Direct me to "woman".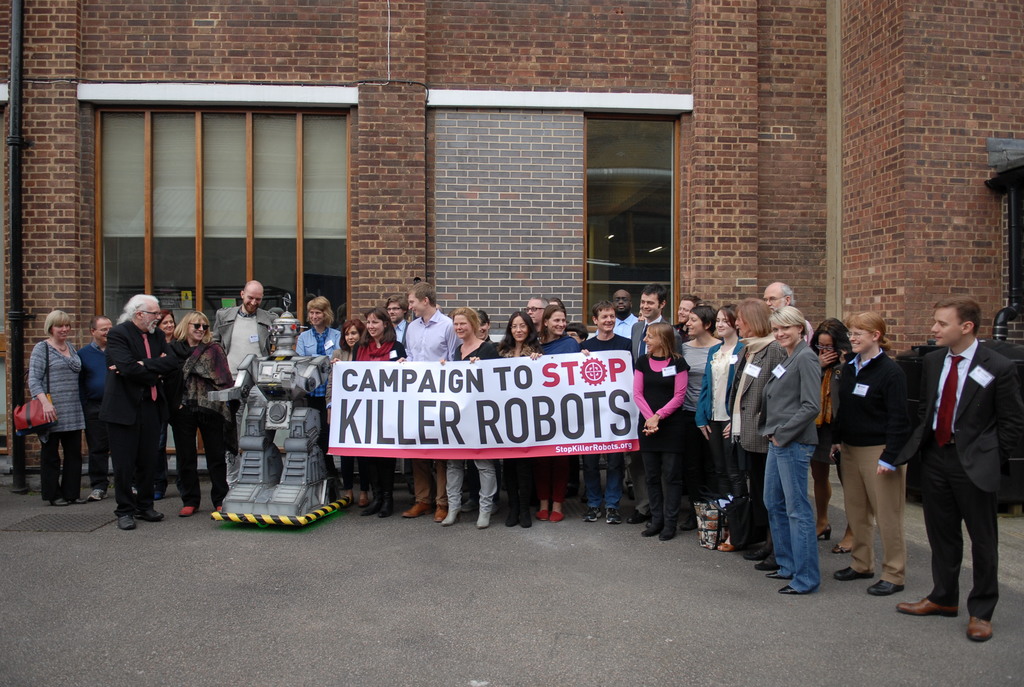
Direction: (161,306,240,521).
